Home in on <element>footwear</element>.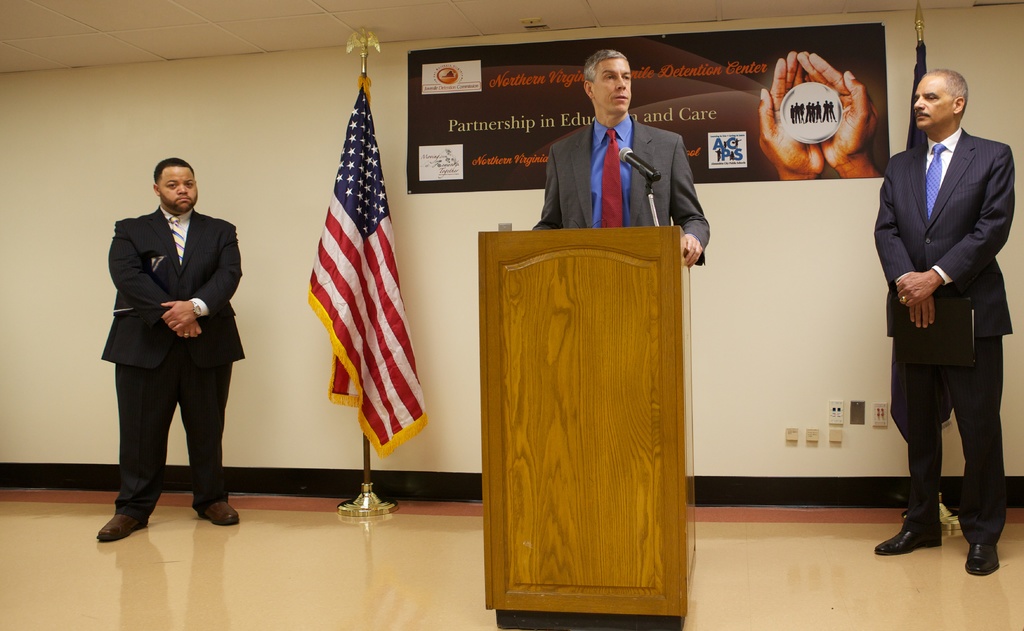
Homed in at x1=964, y1=528, x2=1000, y2=578.
